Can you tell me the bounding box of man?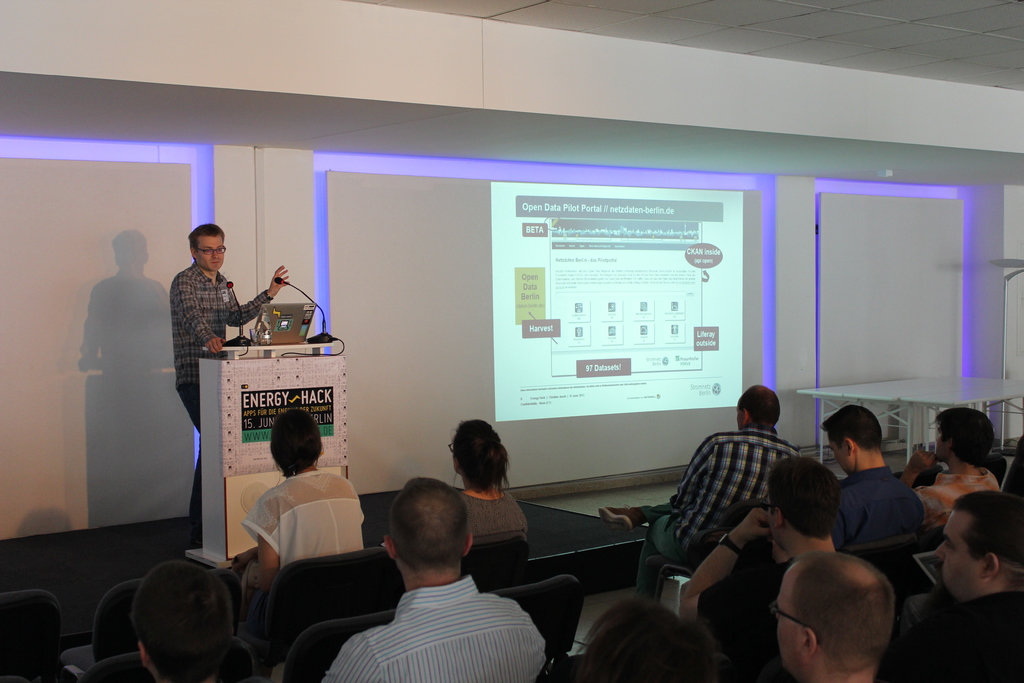
box=[675, 457, 851, 682].
